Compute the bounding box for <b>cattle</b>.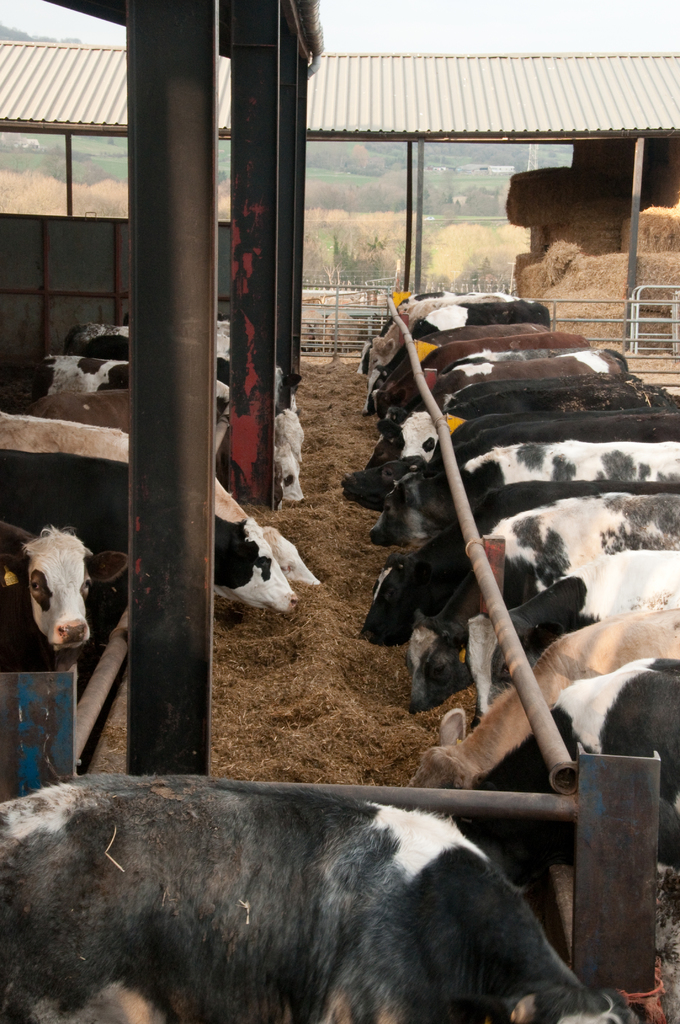
[42,387,129,438].
